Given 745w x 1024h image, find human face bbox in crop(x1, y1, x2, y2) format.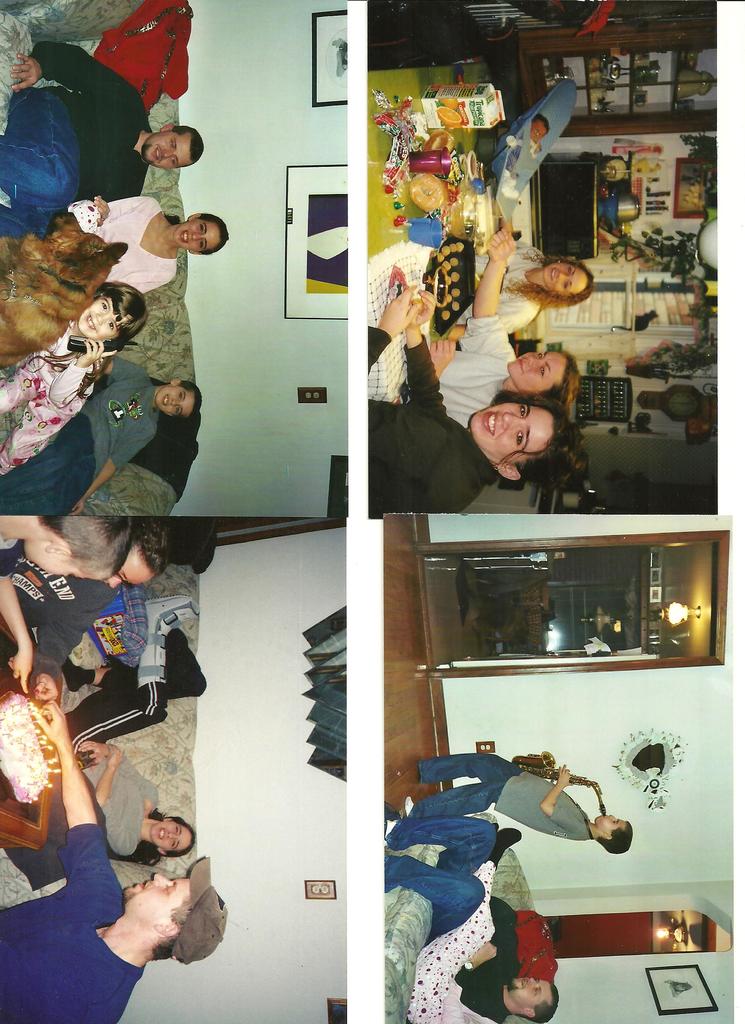
crop(597, 812, 628, 829).
